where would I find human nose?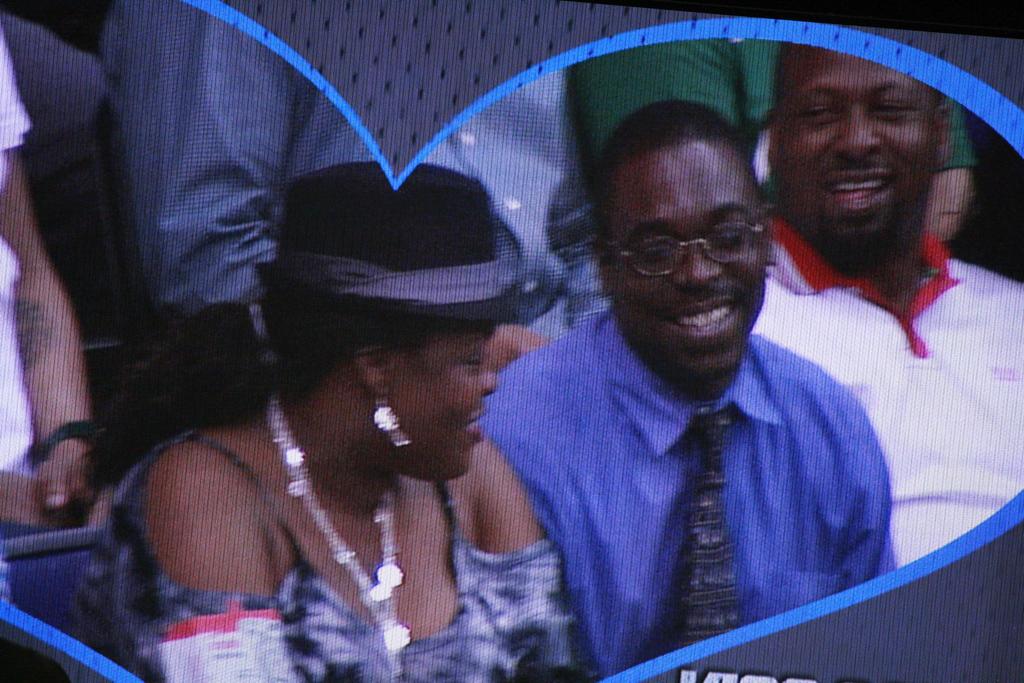
At [479, 365, 498, 397].
